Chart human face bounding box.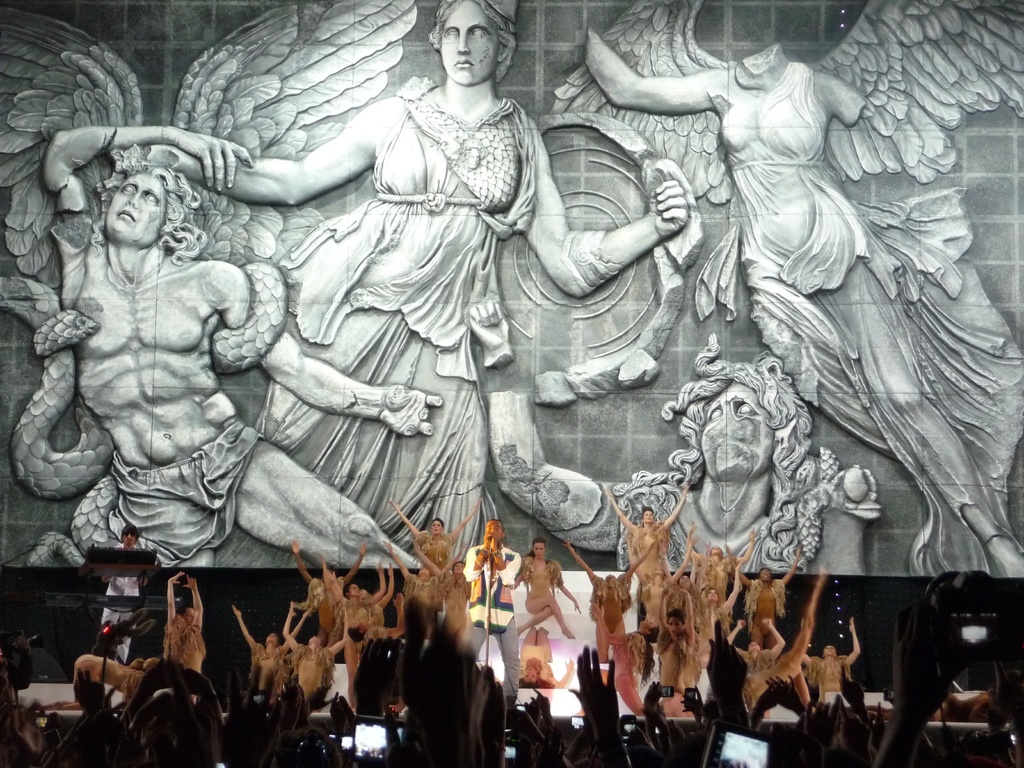
Charted: [698, 384, 774, 472].
